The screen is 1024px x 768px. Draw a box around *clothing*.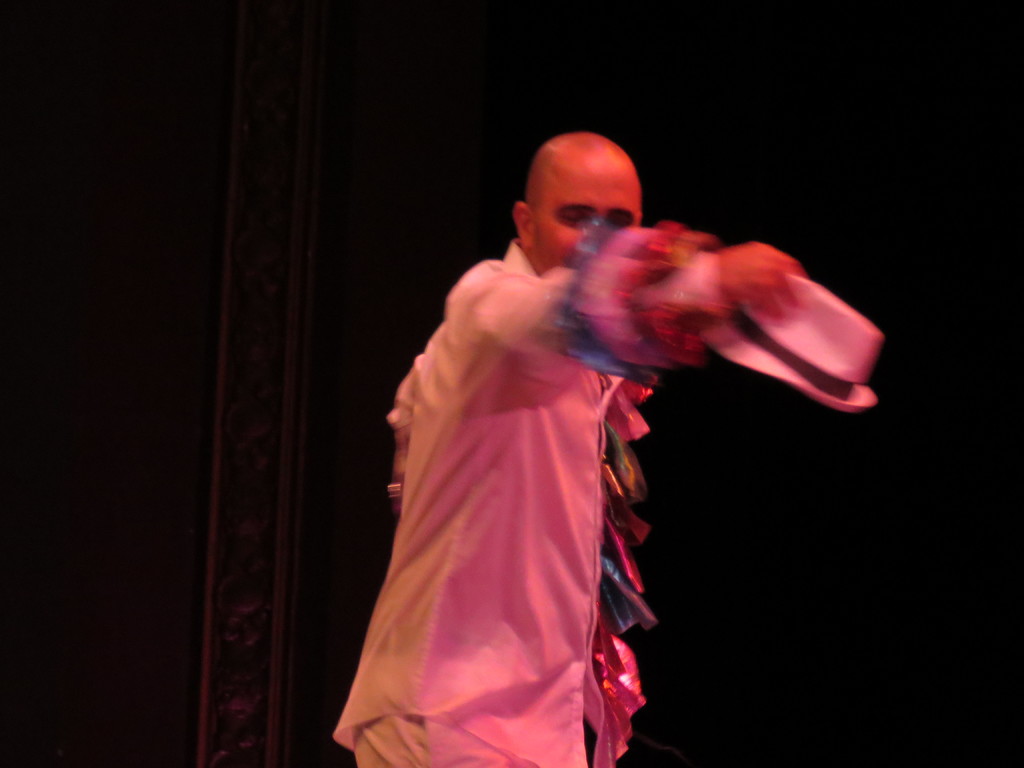
[338,186,708,746].
